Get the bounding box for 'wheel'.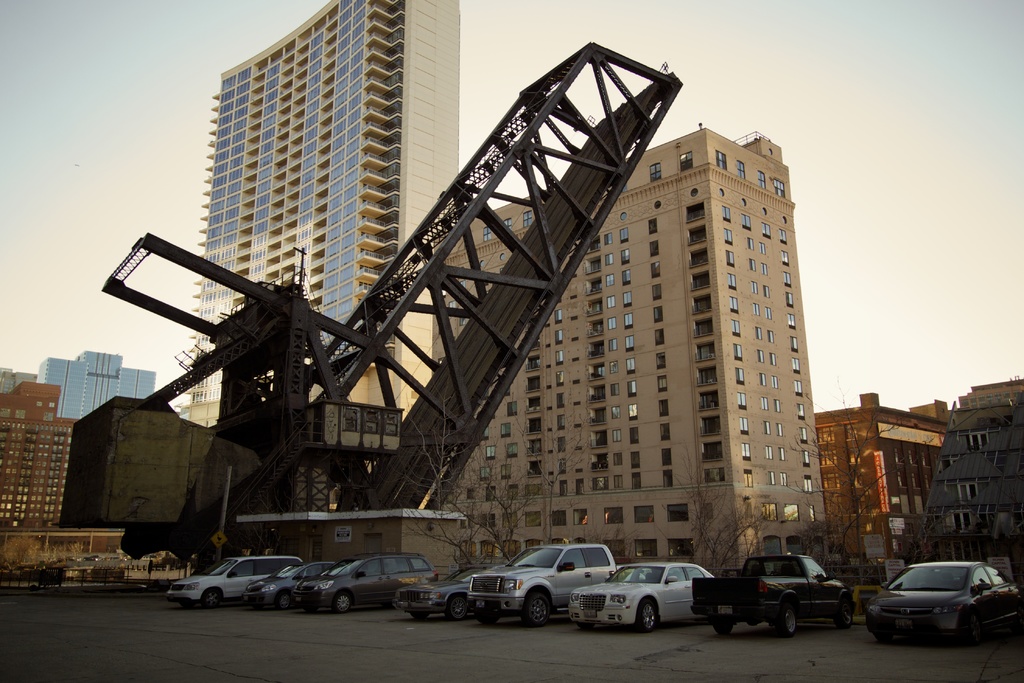
bbox=(203, 590, 221, 607).
